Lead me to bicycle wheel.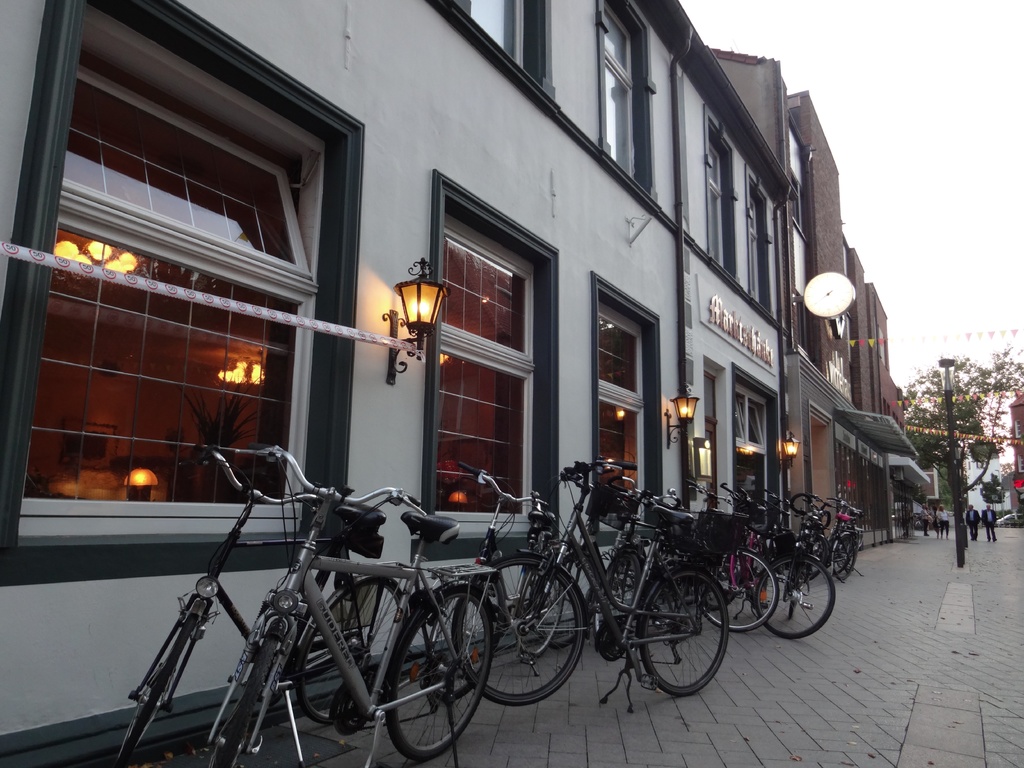
Lead to [634,577,733,703].
